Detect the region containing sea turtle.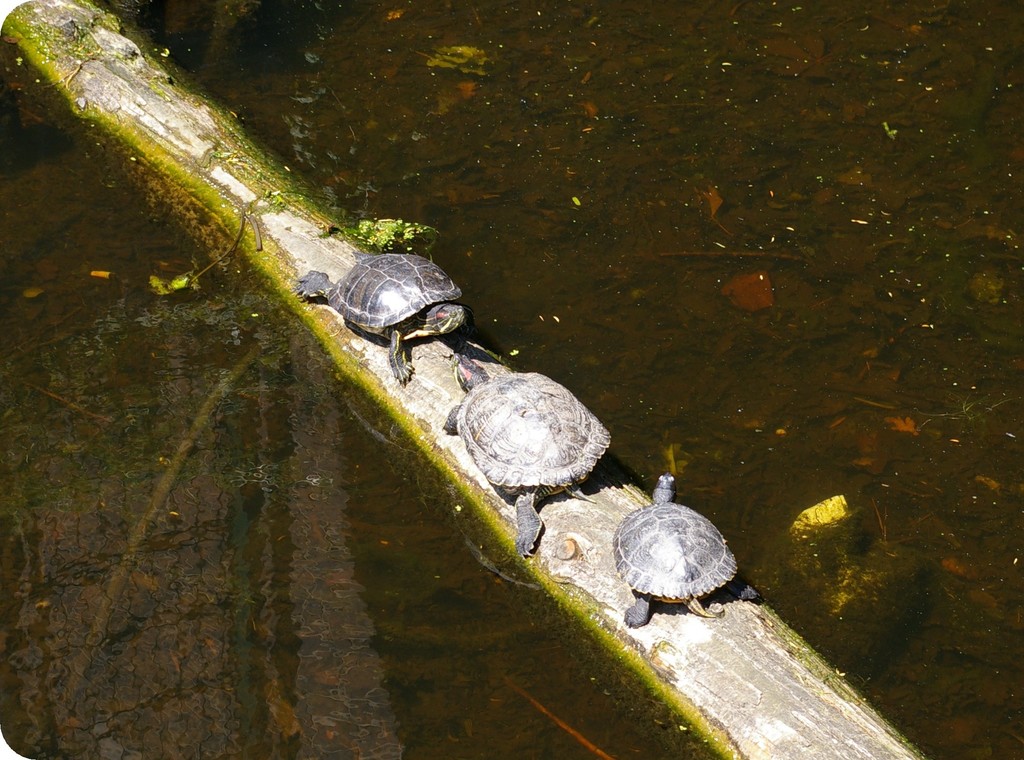
(left=610, top=469, right=762, bottom=633).
